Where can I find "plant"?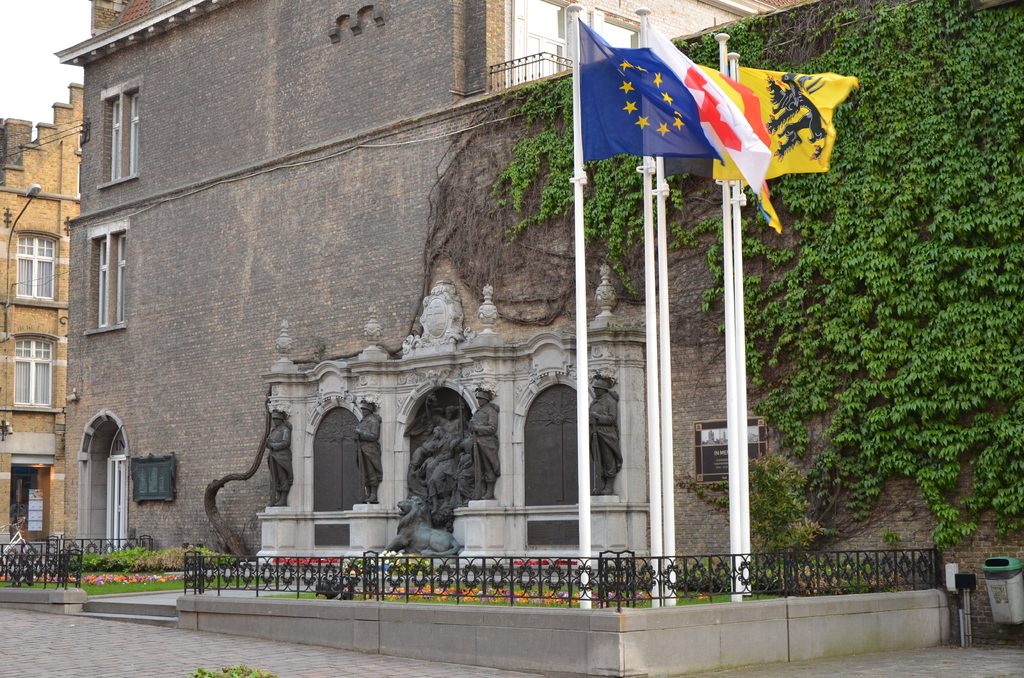
You can find it at left=190, top=664, right=282, bottom=677.
